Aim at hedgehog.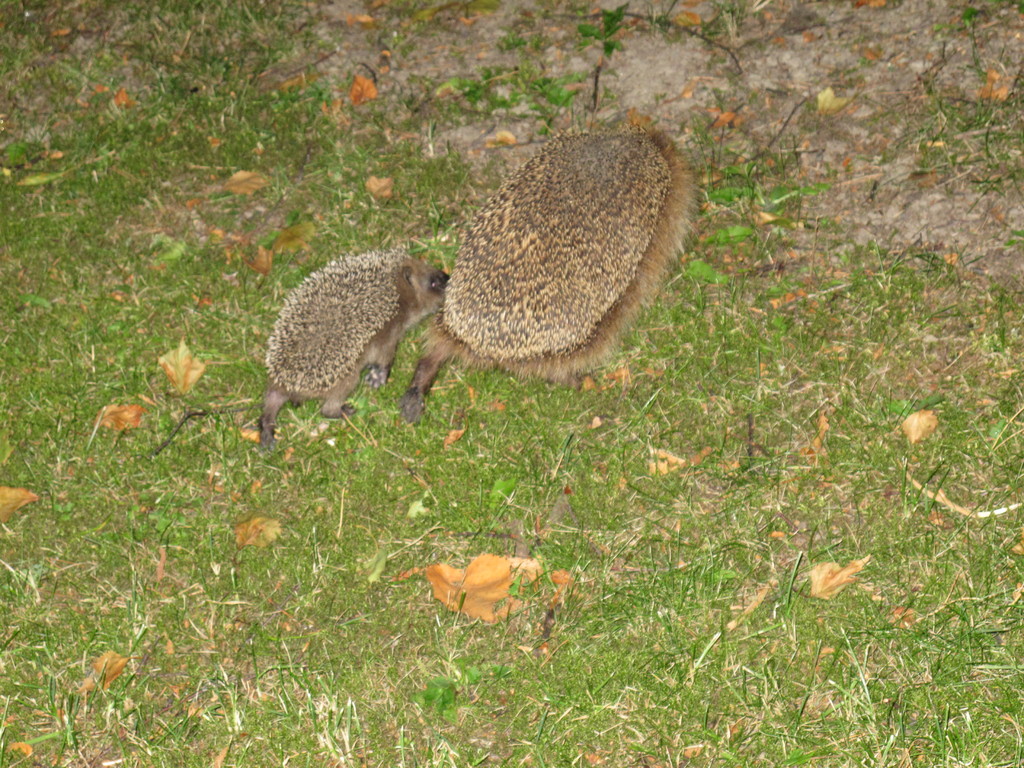
Aimed at bbox(394, 120, 703, 423).
